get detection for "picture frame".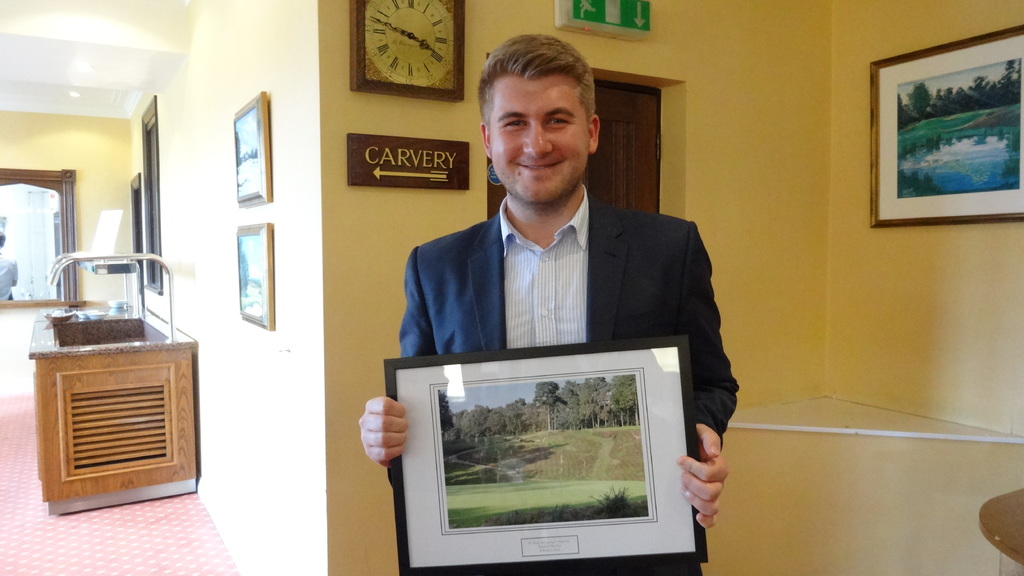
Detection: (381,339,709,574).
